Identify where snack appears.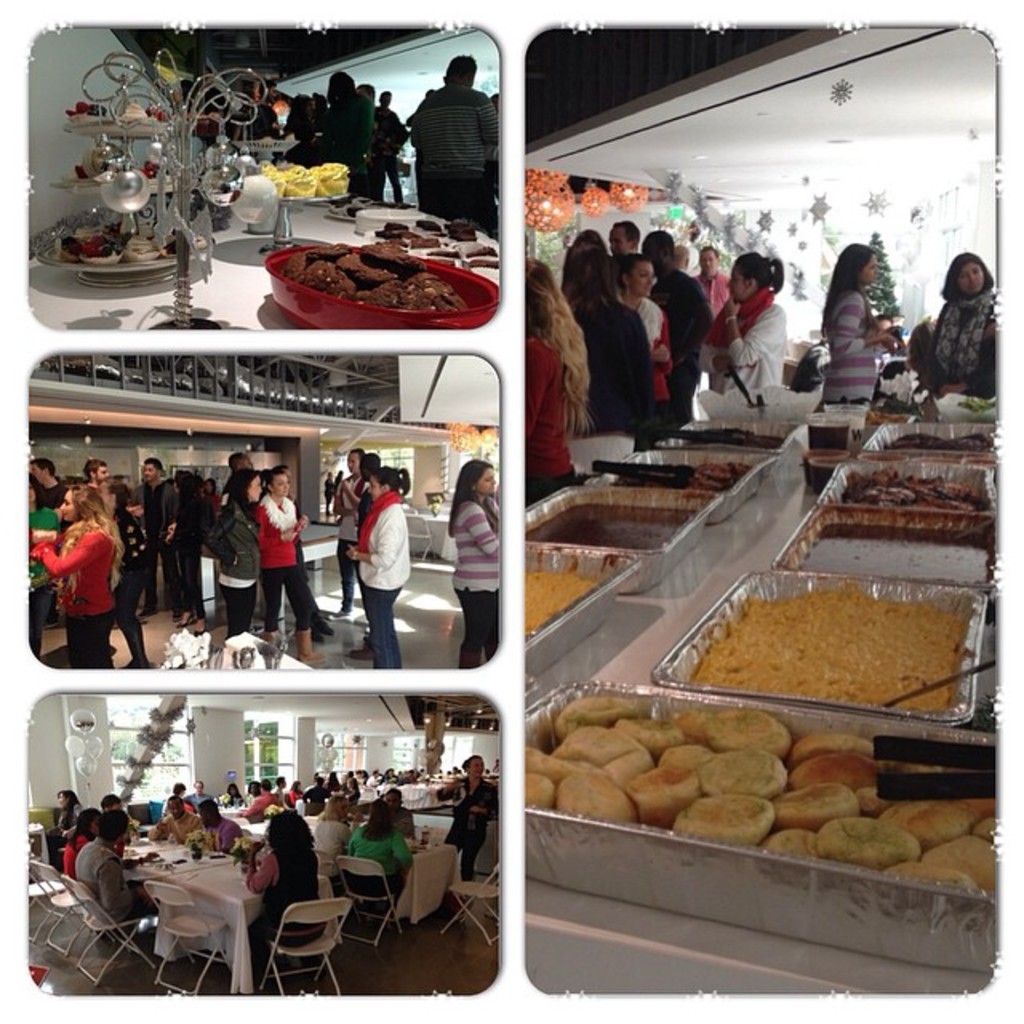
Appears at (882, 434, 994, 451).
